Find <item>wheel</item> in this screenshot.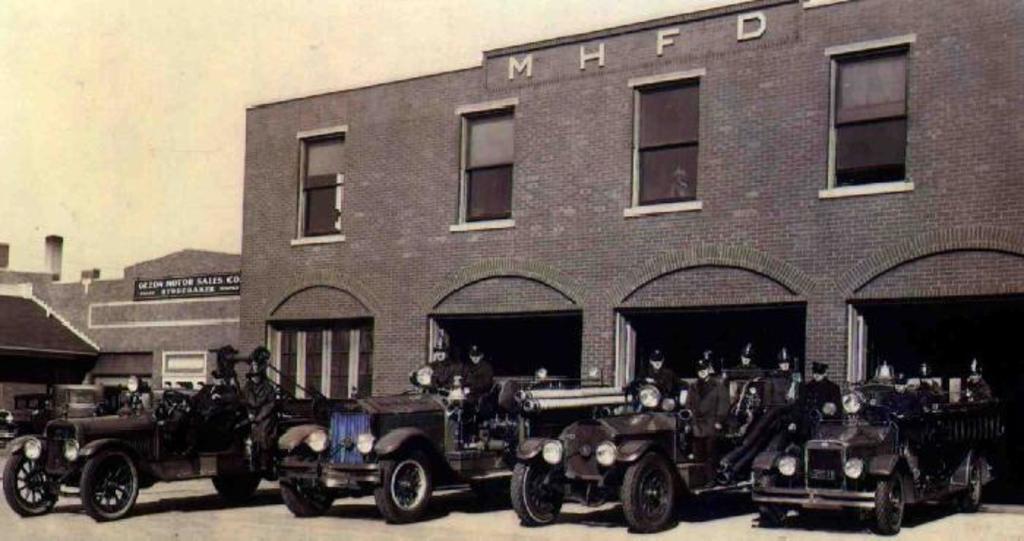
The bounding box for <item>wheel</item> is left=278, top=475, right=336, bottom=516.
